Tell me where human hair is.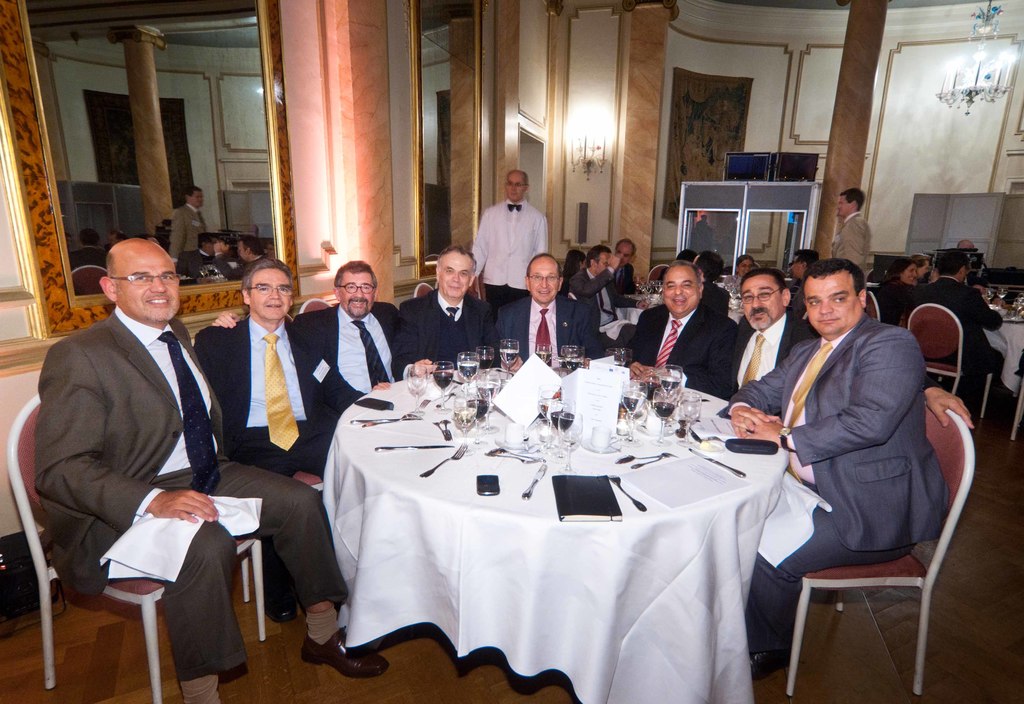
human hair is at l=436, t=244, r=477, b=270.
